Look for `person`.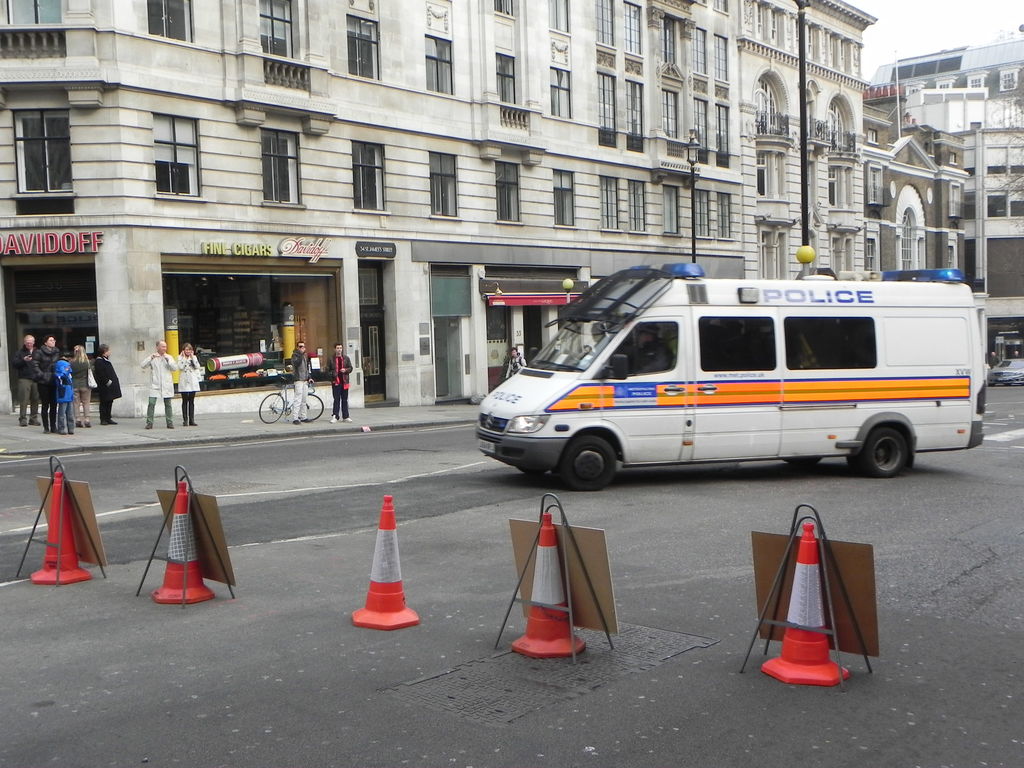
Found: locate(987, 345, 999, 371).
